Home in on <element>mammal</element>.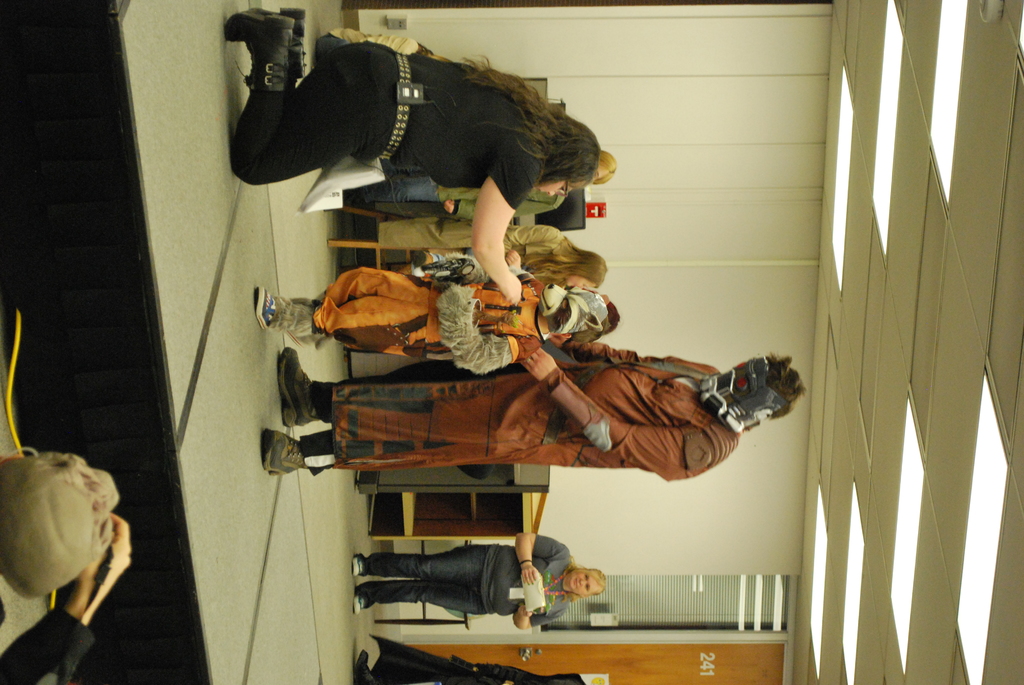
Homed in at 203 22 607 242.
